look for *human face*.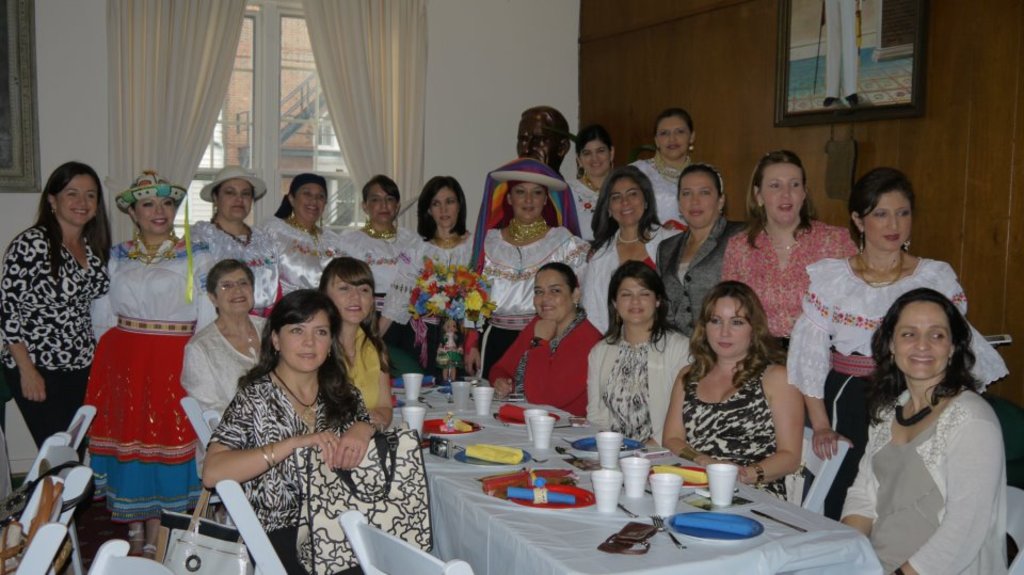
Found: [694, 293, 751, 354].
